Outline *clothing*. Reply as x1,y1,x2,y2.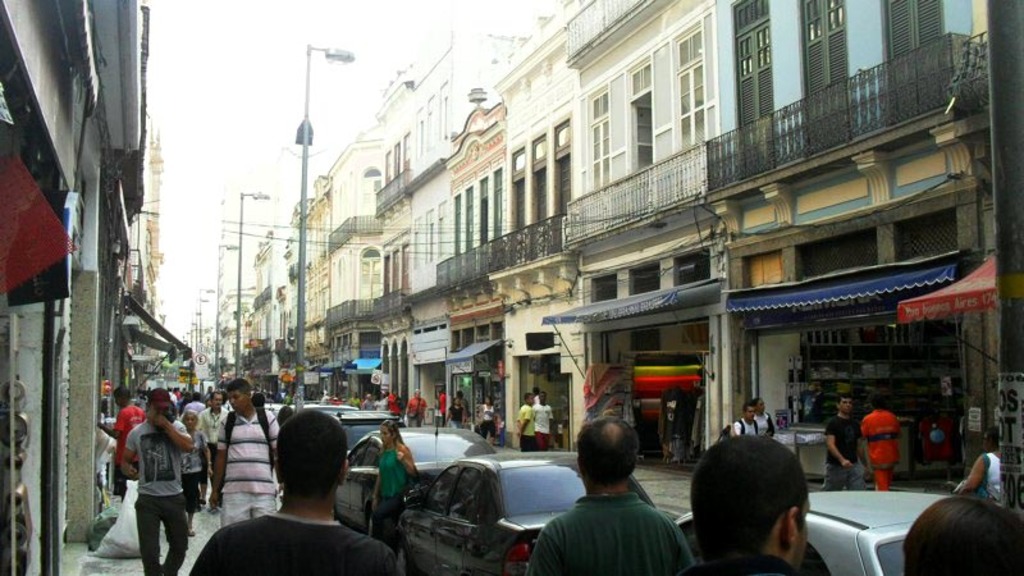
735,416,758,438.
